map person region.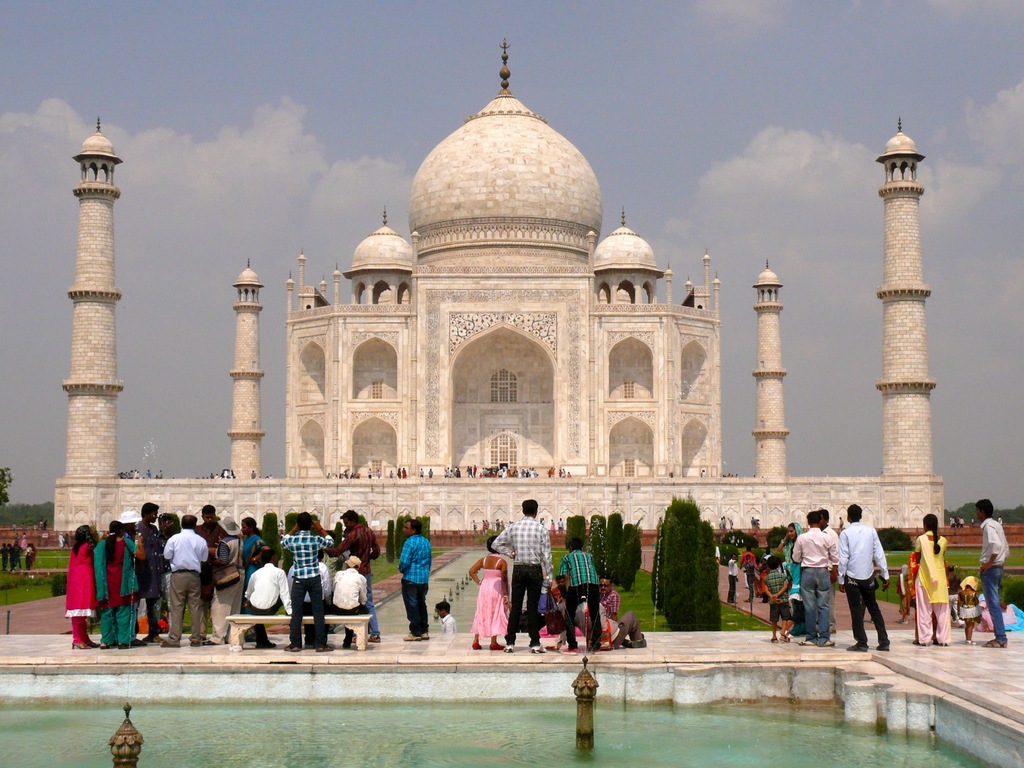
Mapped to rect(817, 508, 836, 564).
